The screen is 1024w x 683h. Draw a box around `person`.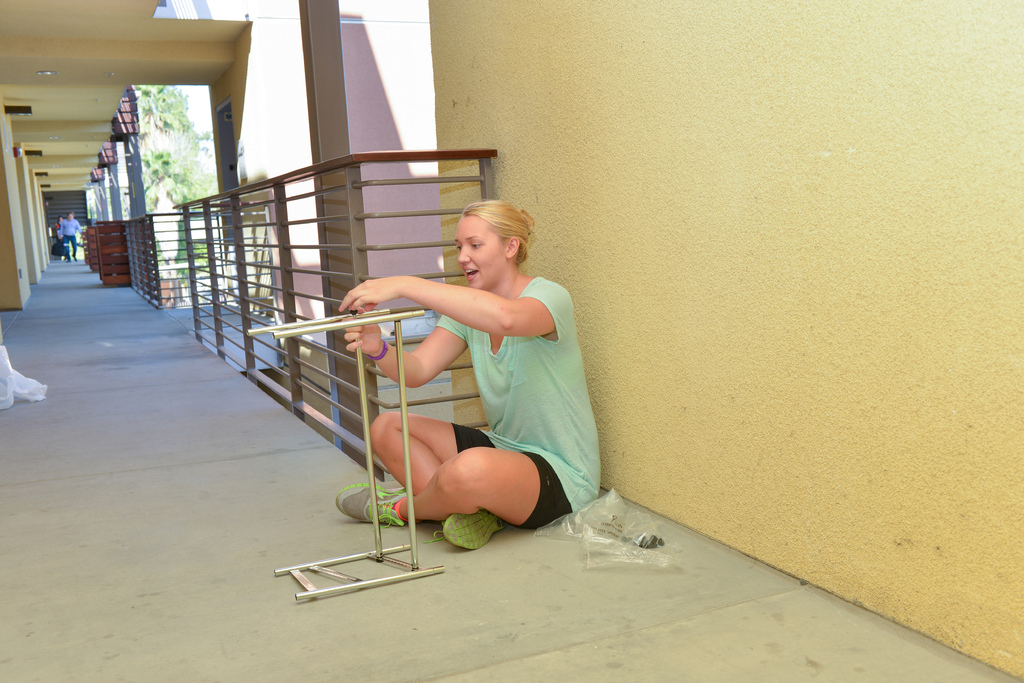
50 210 87 259.
